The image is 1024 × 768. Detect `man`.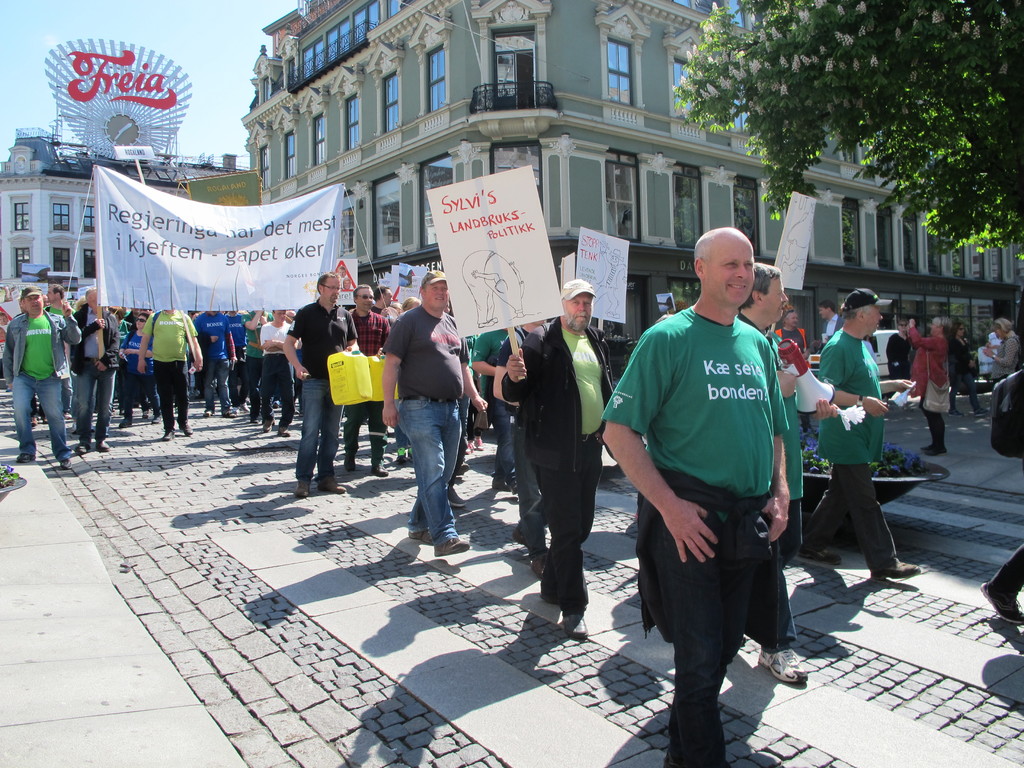
Detection: locate(0, 287, 80, 472).
